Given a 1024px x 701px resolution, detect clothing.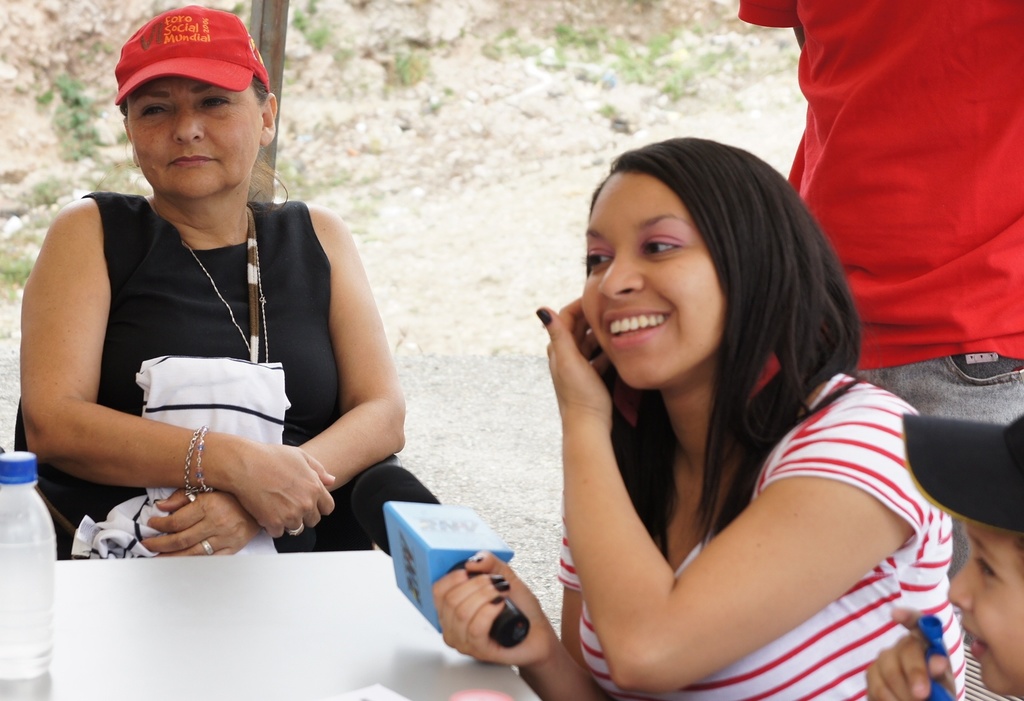
l=45, t=145, r=360, b=547.
